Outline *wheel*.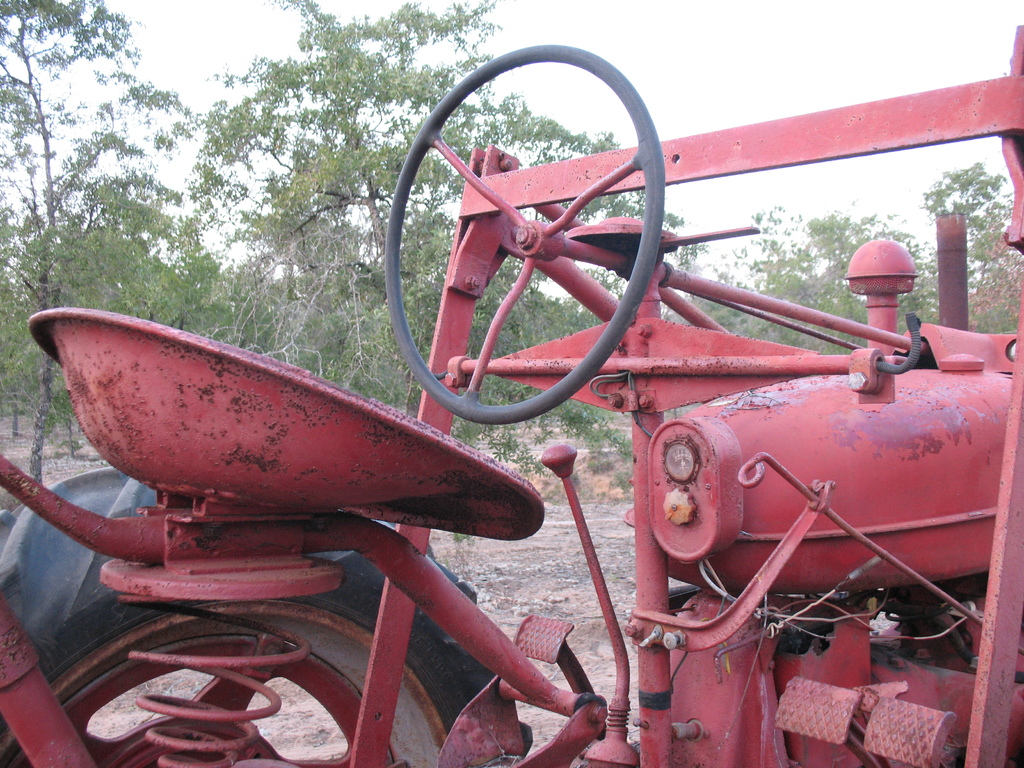
Outline: <region>385, 36, 678, 420</region>.
